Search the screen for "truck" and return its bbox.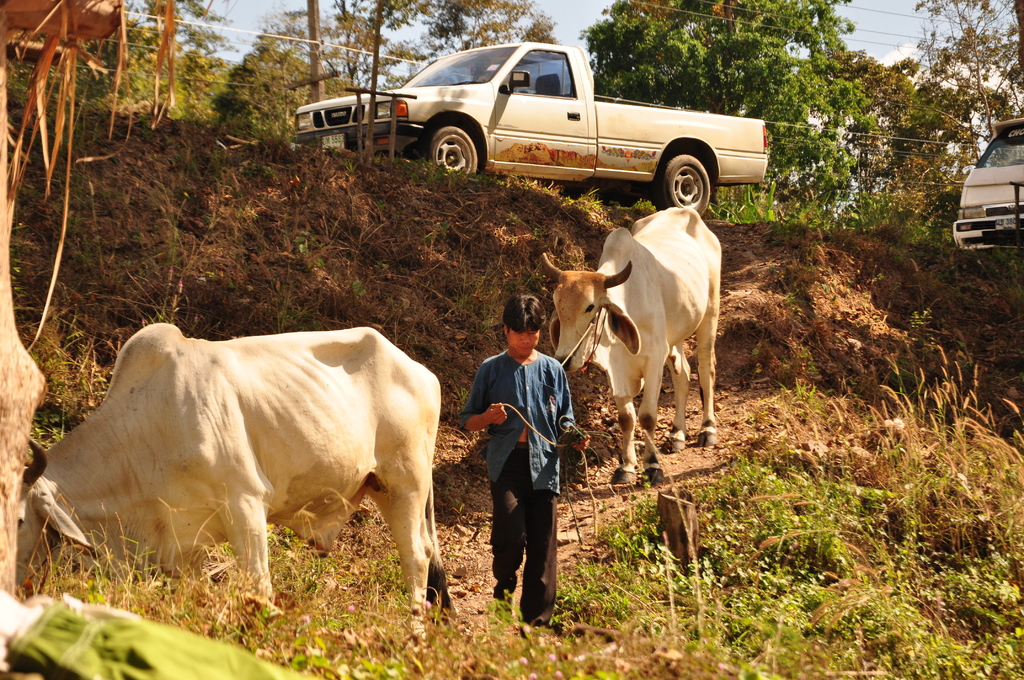
Found: detection(316, 38, 776, 201).
